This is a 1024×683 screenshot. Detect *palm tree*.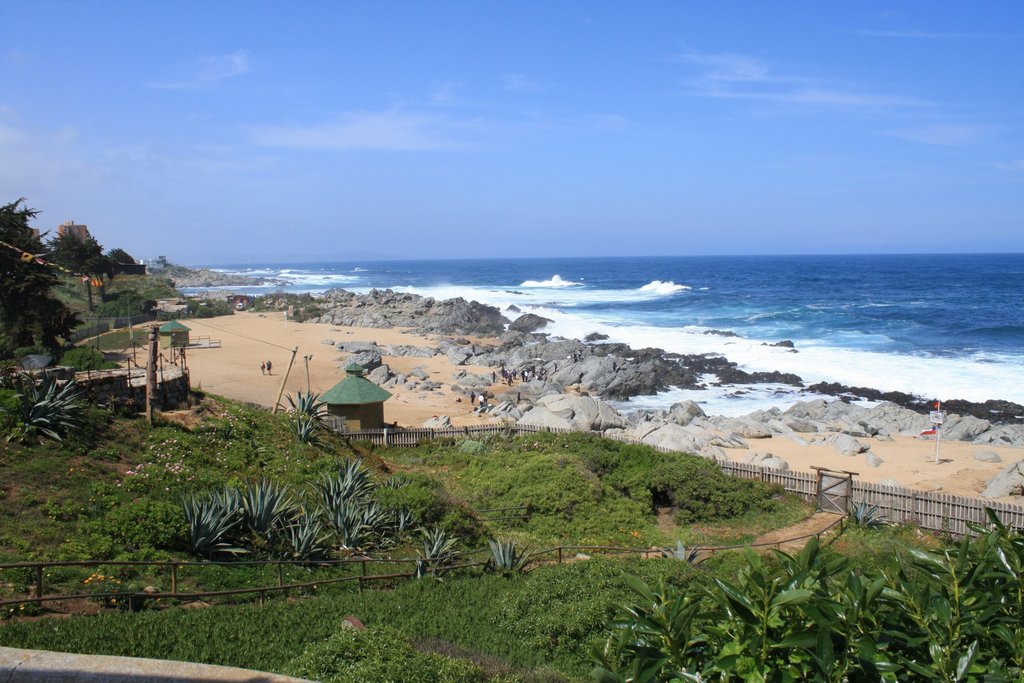
[x1=229, y1=470, x2=275, y2=572].
